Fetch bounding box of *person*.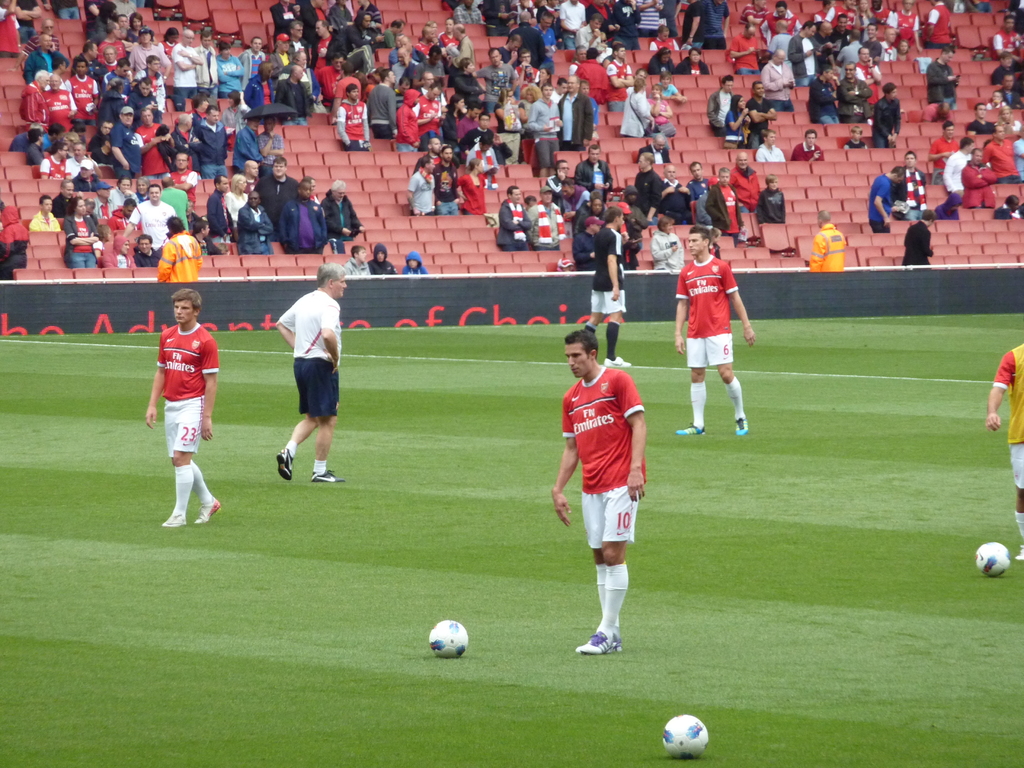
Bbox: bbox=[276, 268, 344, 483].
